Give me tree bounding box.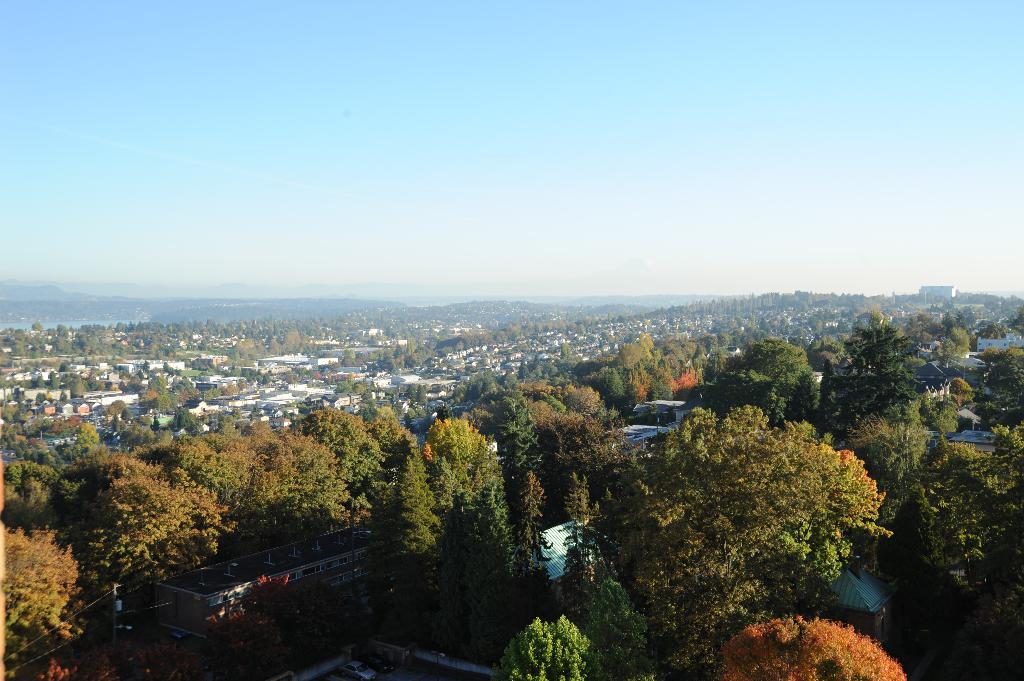
[x1=223, y1=385, x2=237, y2=396].
